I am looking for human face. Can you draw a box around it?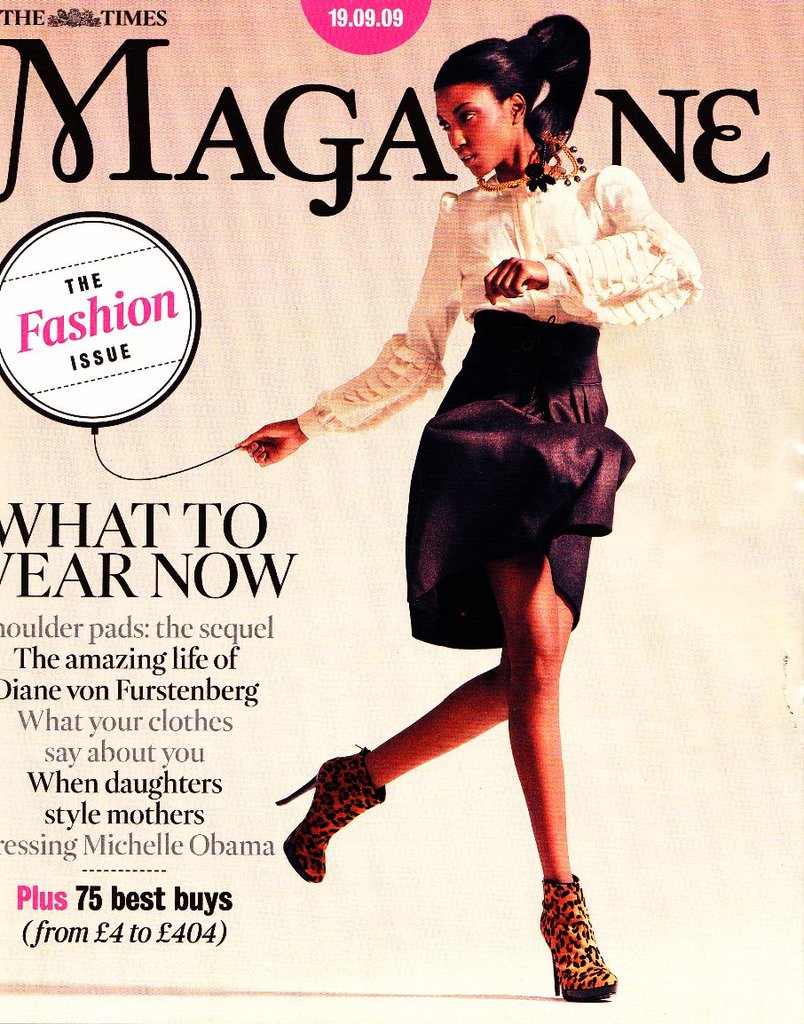
Sure, the bounding box is (x1=434, y1=85, x2=512, y2=177).
